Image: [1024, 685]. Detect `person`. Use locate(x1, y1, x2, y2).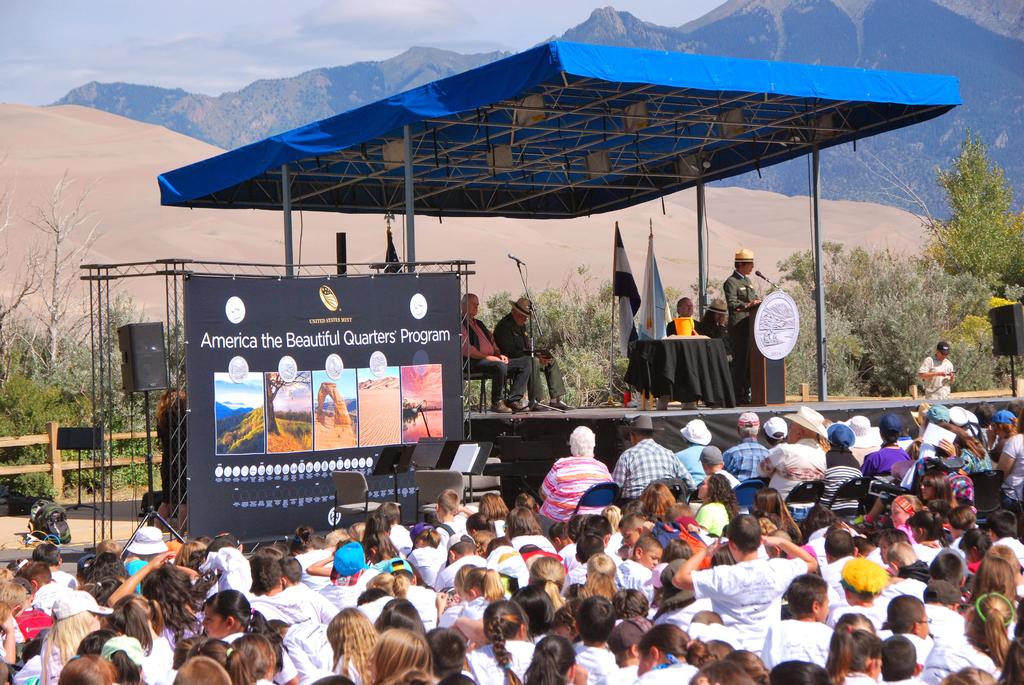
locate(502, 291, 572, 411).
